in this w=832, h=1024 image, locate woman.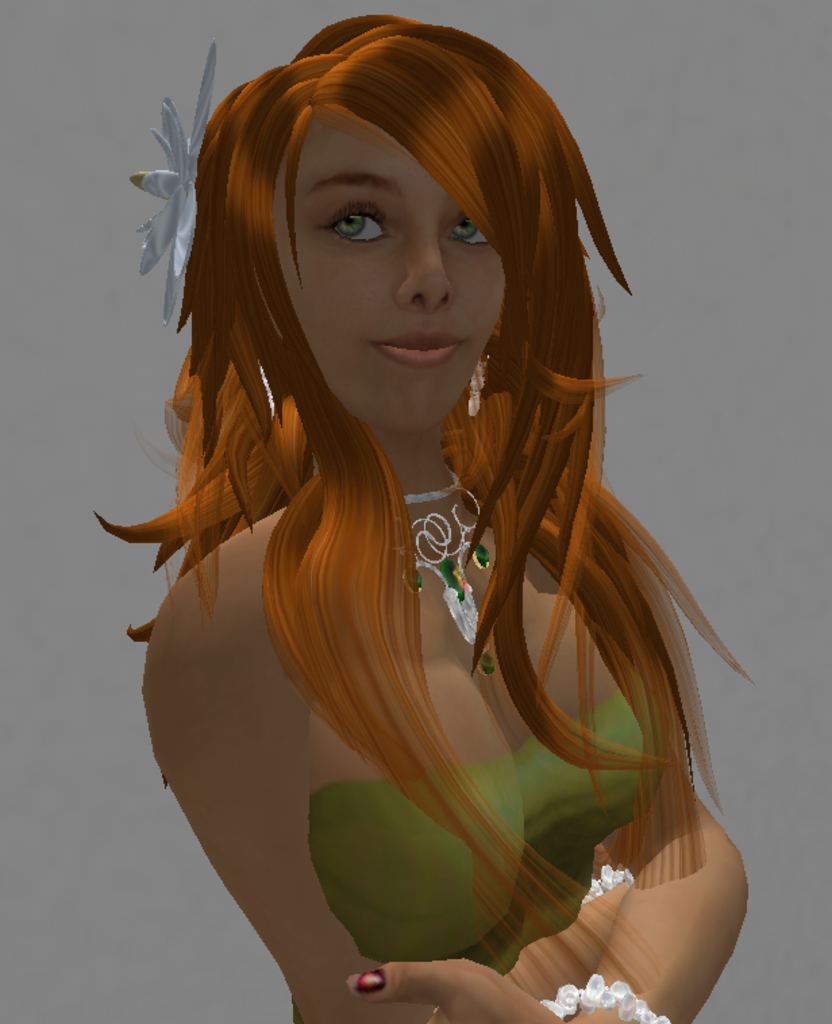
Bounding box: {"left": 69, "top": 0, "right": 760, "bottom": 983}.
